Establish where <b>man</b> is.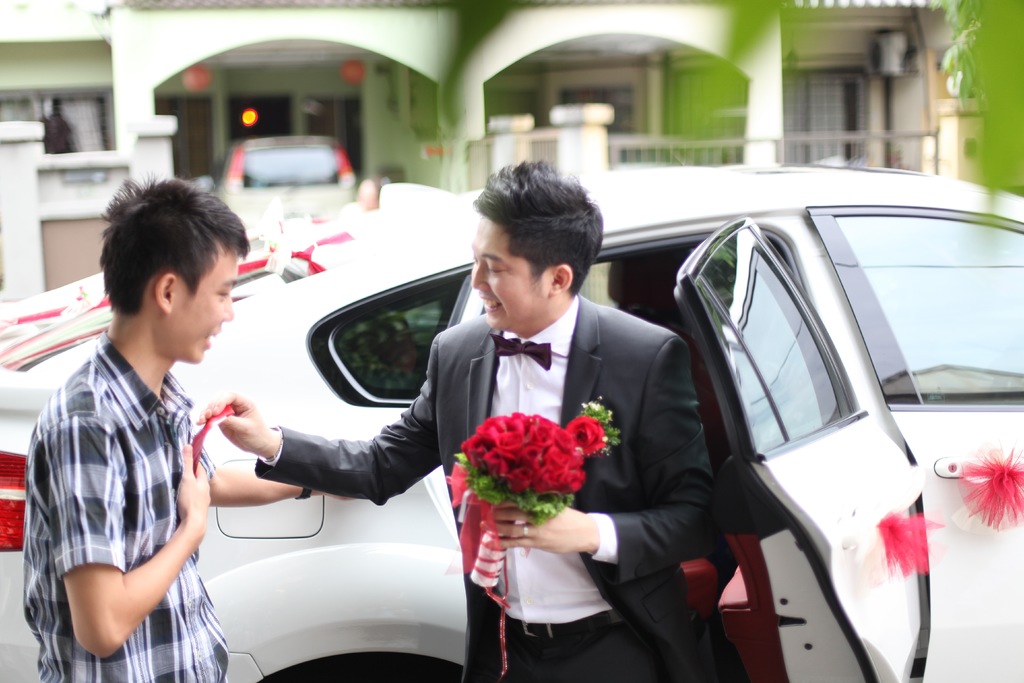
Established at (166,164,611,670).
